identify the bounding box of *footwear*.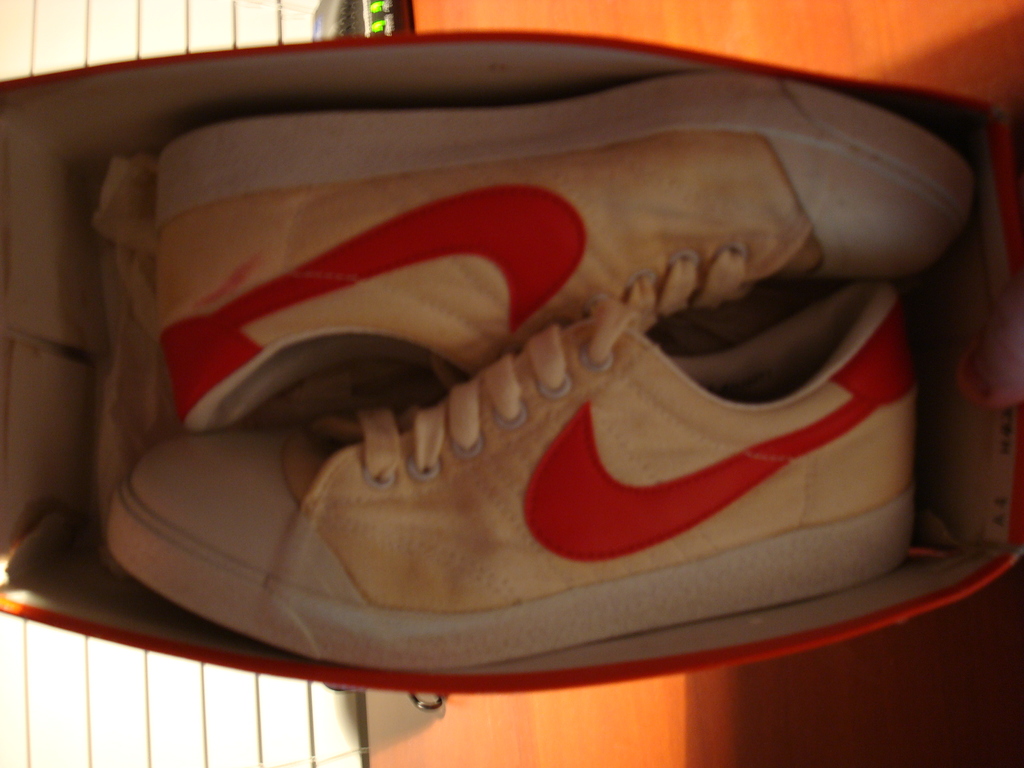
<region>104, 278, 909, 675</region>.
